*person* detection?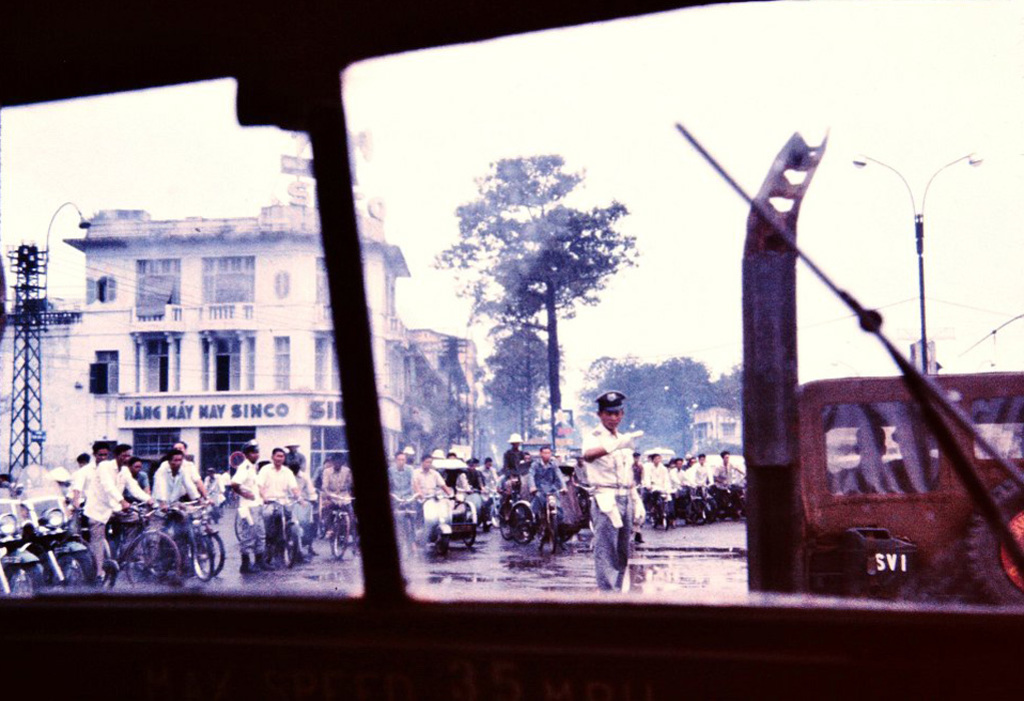
{"left": 480, "top": 457, "right": 503, "bottom": 522}
